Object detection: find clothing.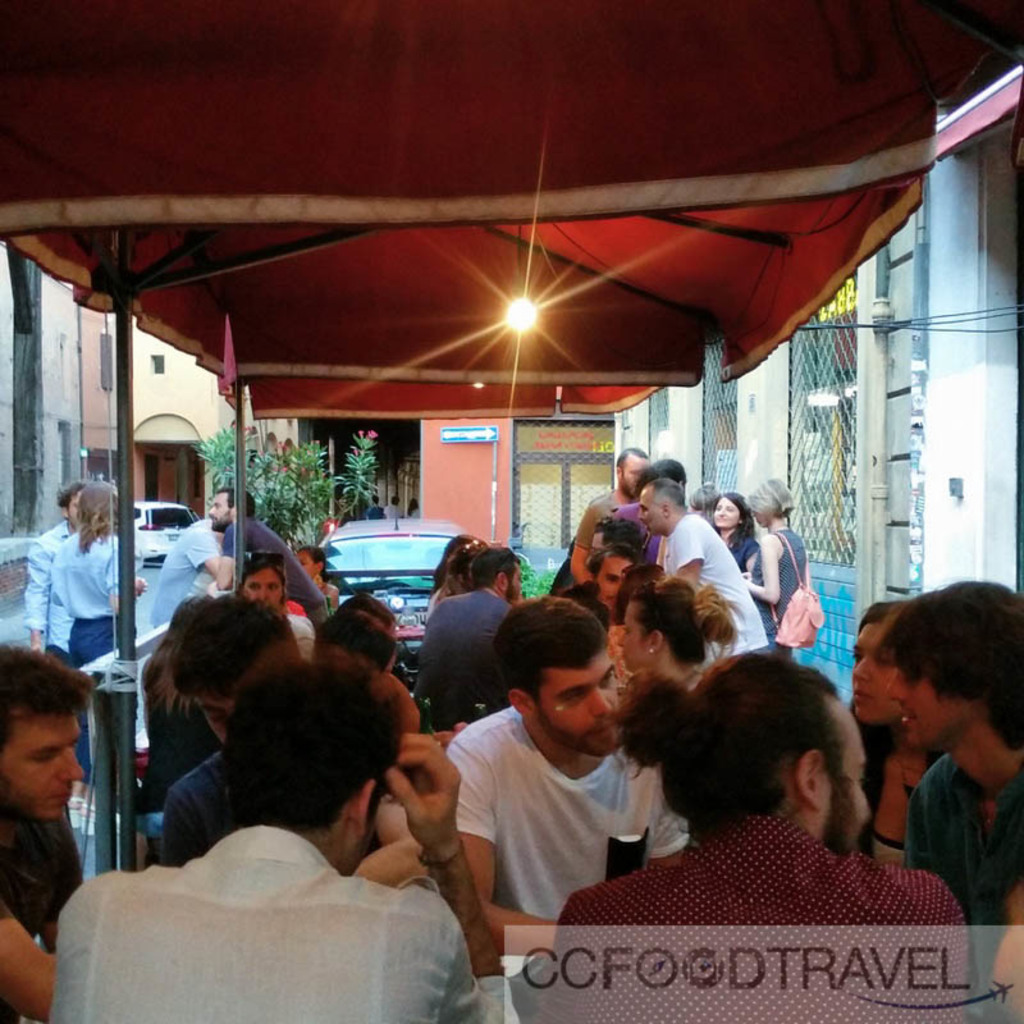
(413,580,511,721).
